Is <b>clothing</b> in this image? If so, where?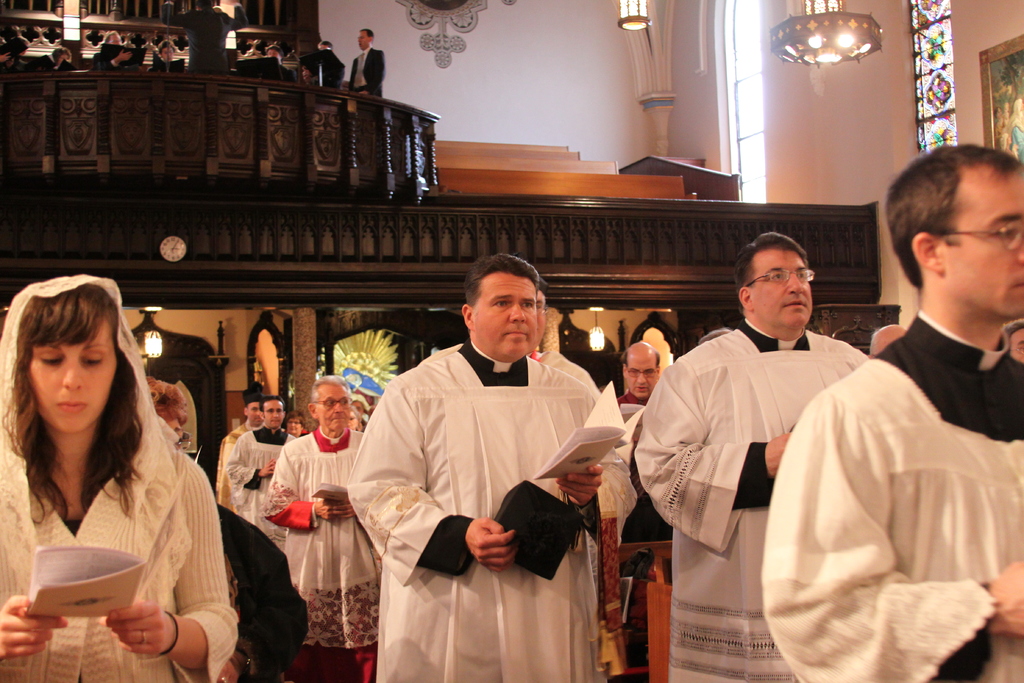
Yes, at <bbox>228, 424, 298, 552</bbox>.
